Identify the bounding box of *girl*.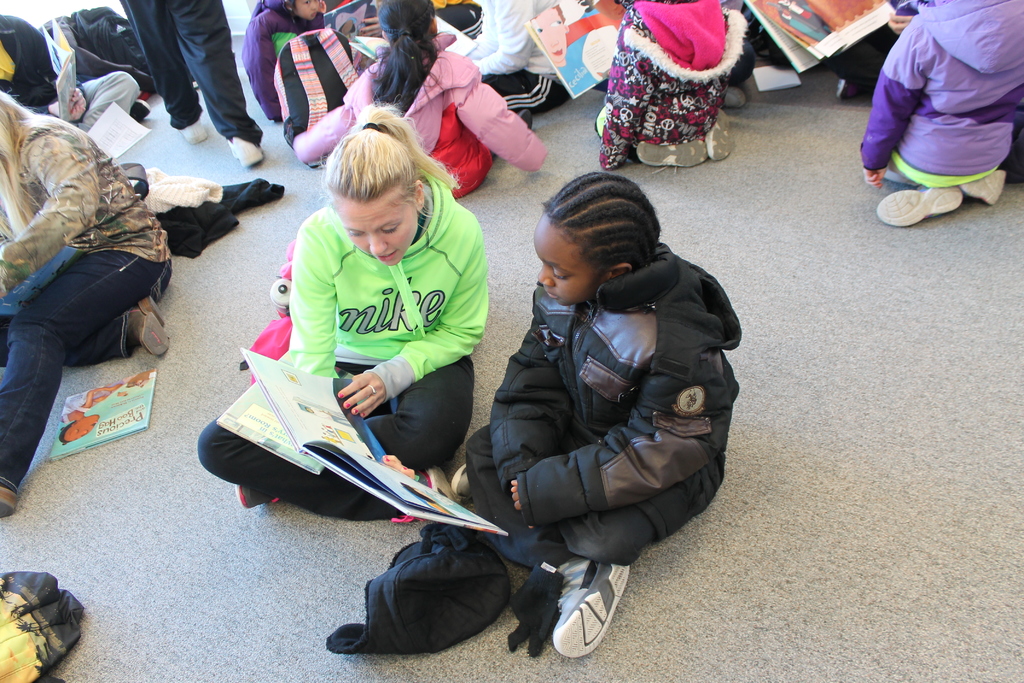
(199,94,490,519).
